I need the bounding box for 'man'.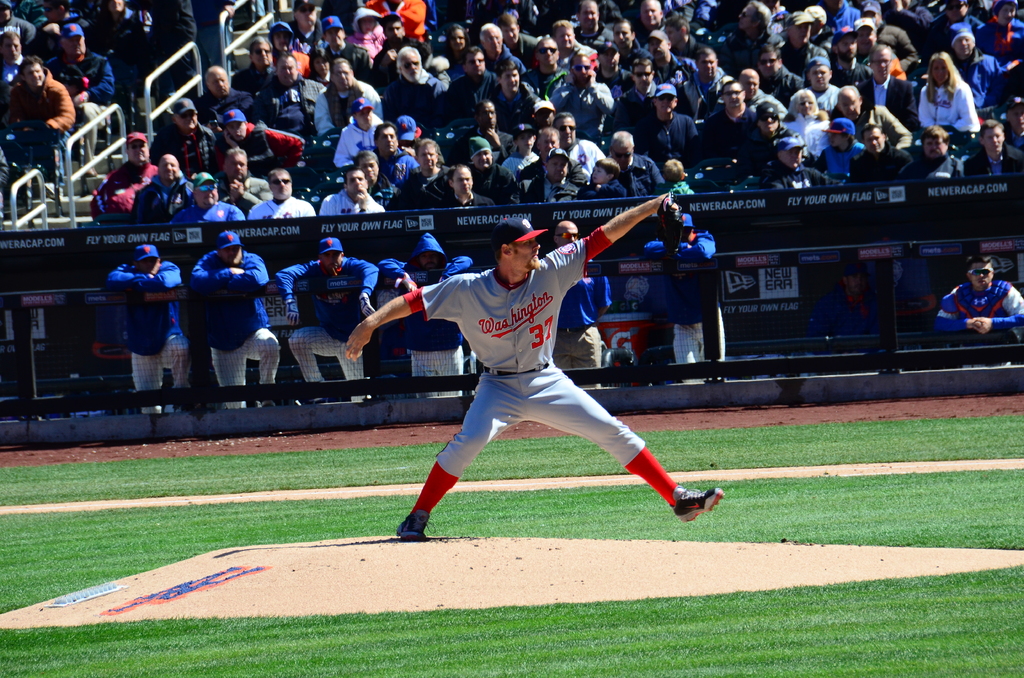
Here it is: bbox=(543, 219, 609, 383).
